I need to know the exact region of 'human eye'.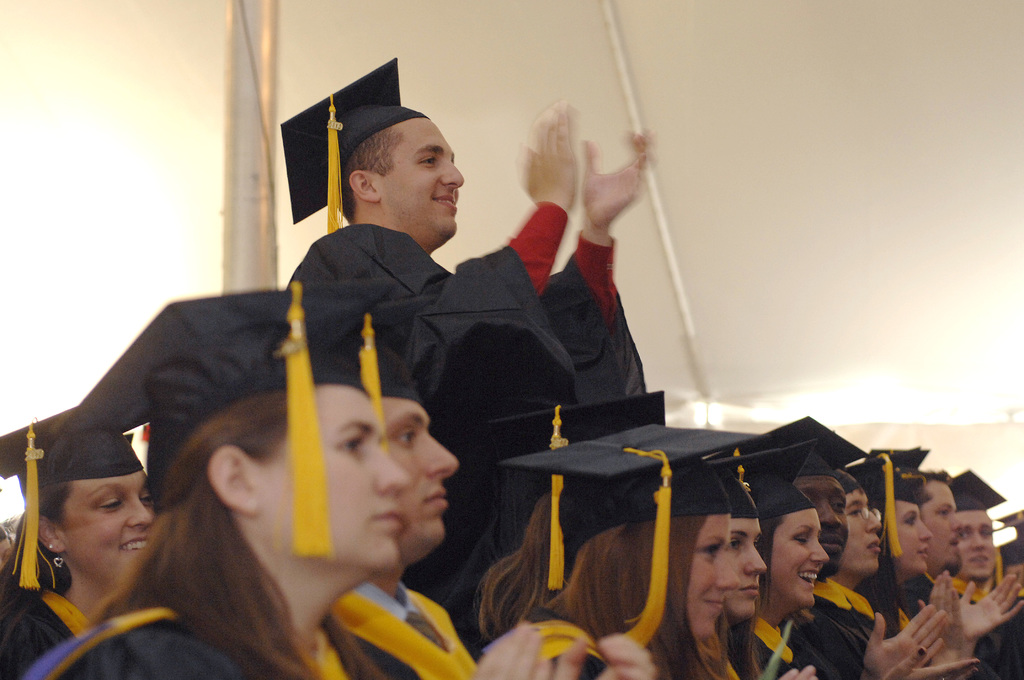
Region: l=794, t=534, r=806, b=546.
